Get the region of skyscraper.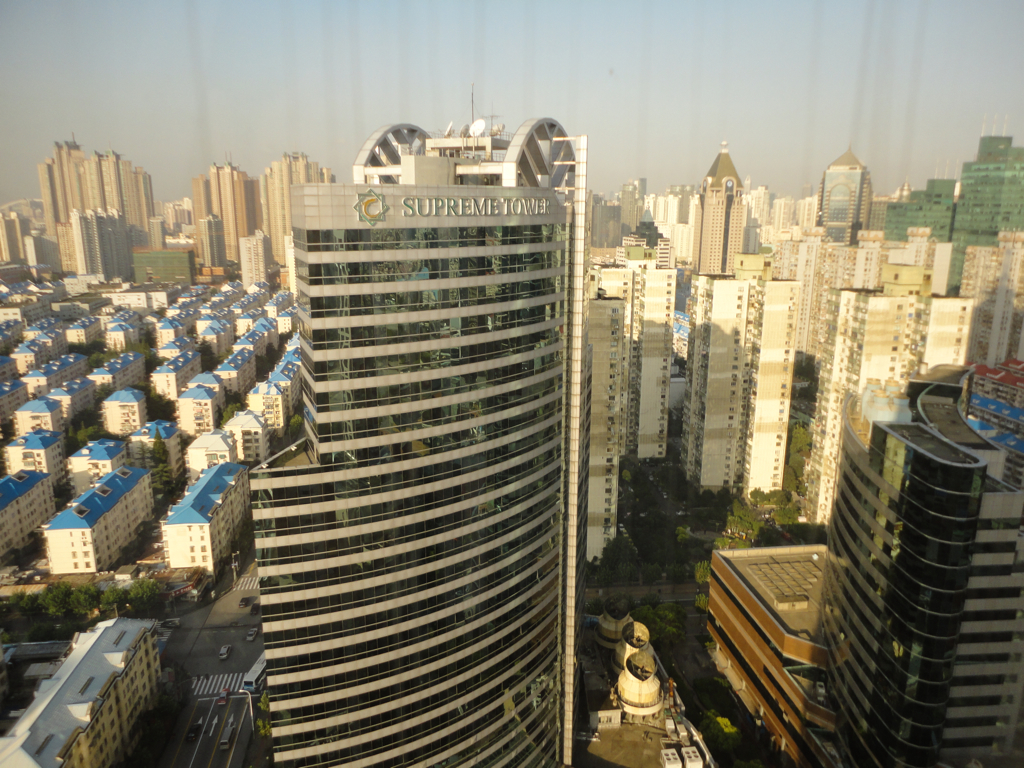
<bbox>686, 132, 768, 302</bbox>.
